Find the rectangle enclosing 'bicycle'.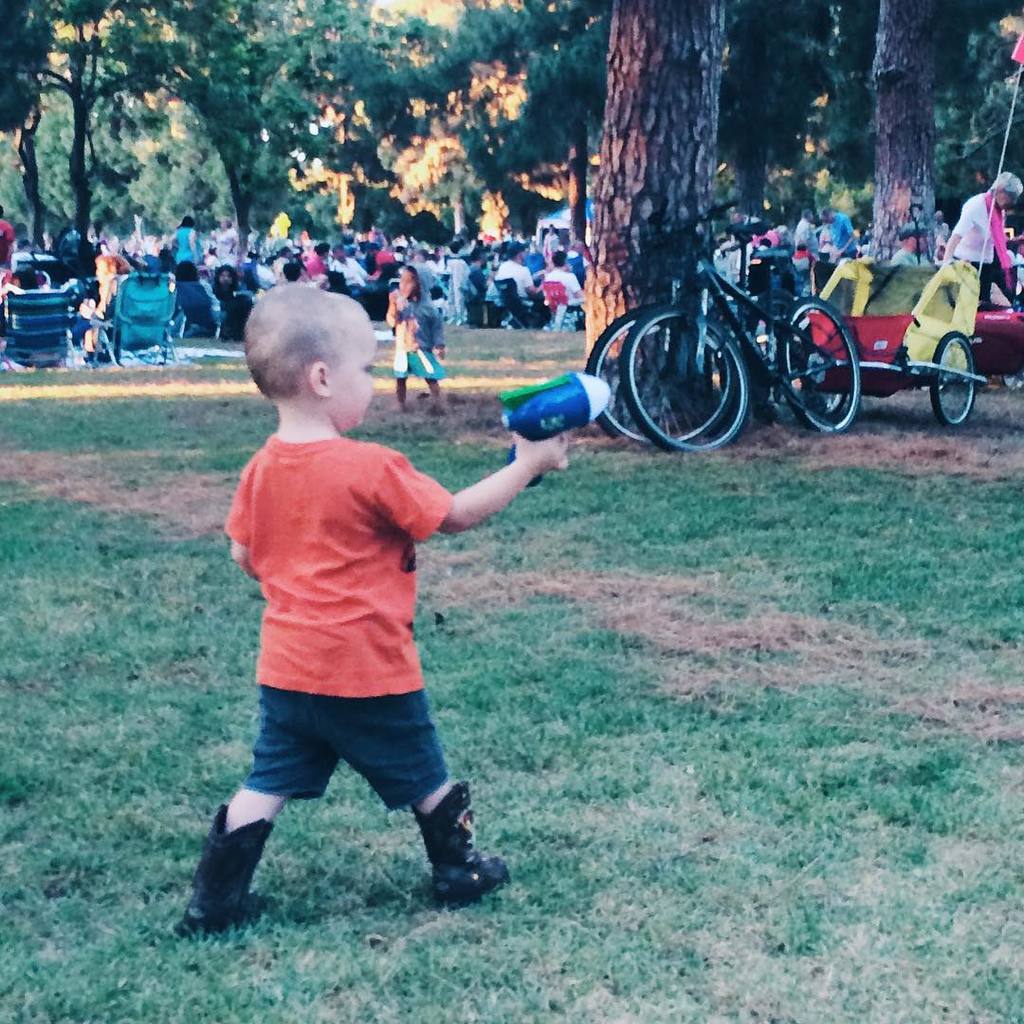
[618, 196, 861, 455].
